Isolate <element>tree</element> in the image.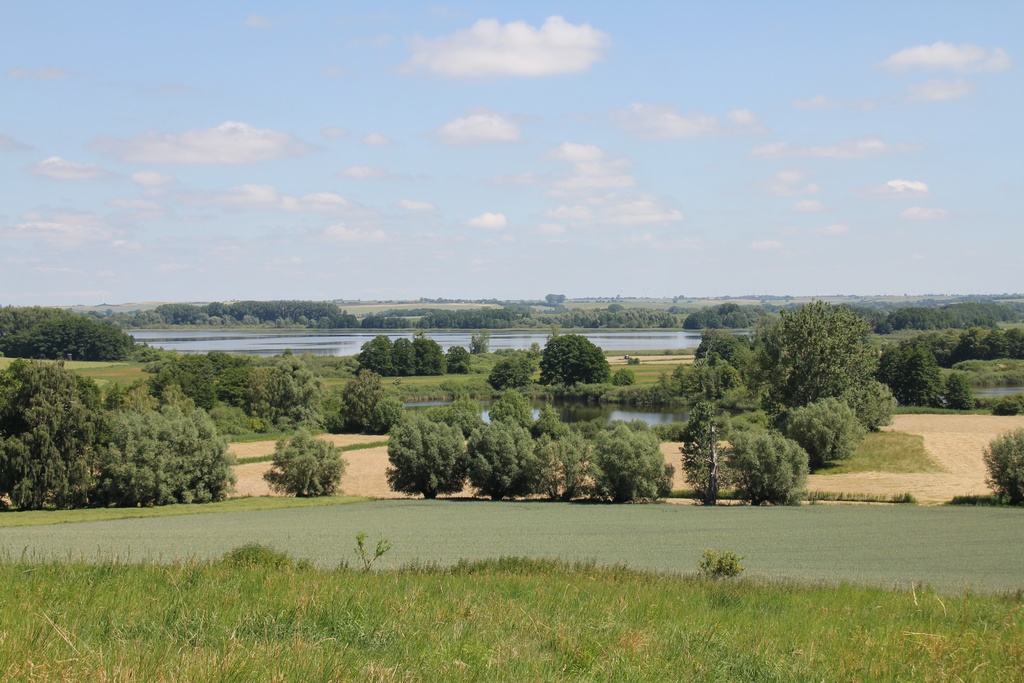
Isolated region: <box>380,408,675,504</box>.
